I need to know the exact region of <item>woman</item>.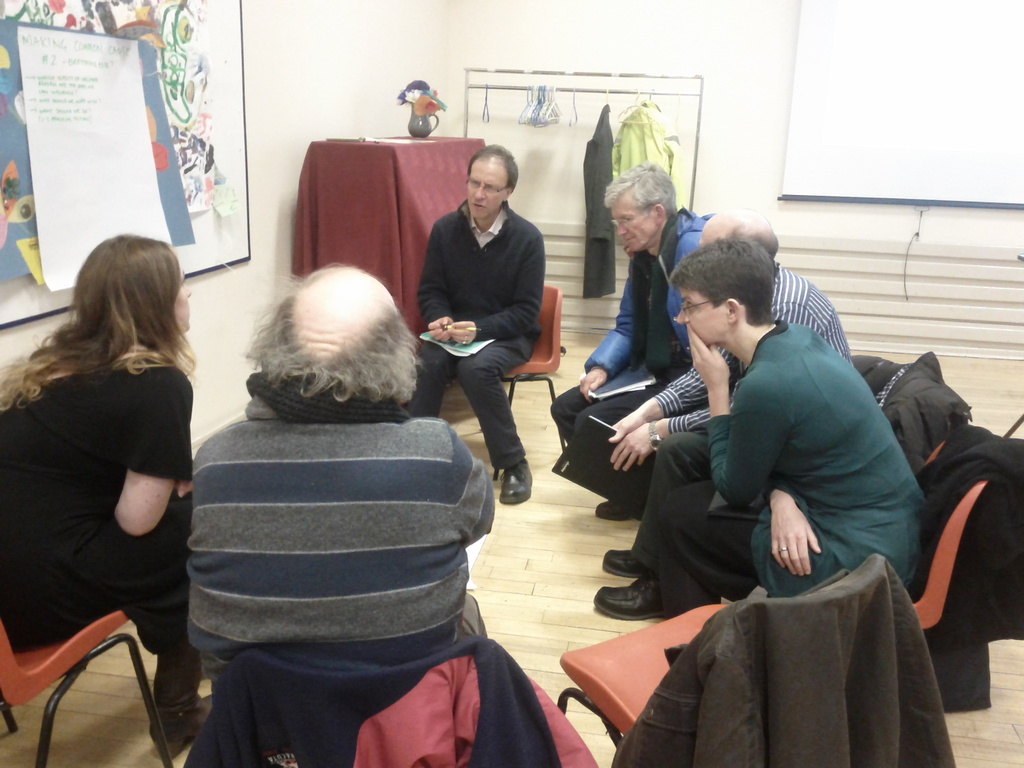
Region: 656, 236, 929, 605.
